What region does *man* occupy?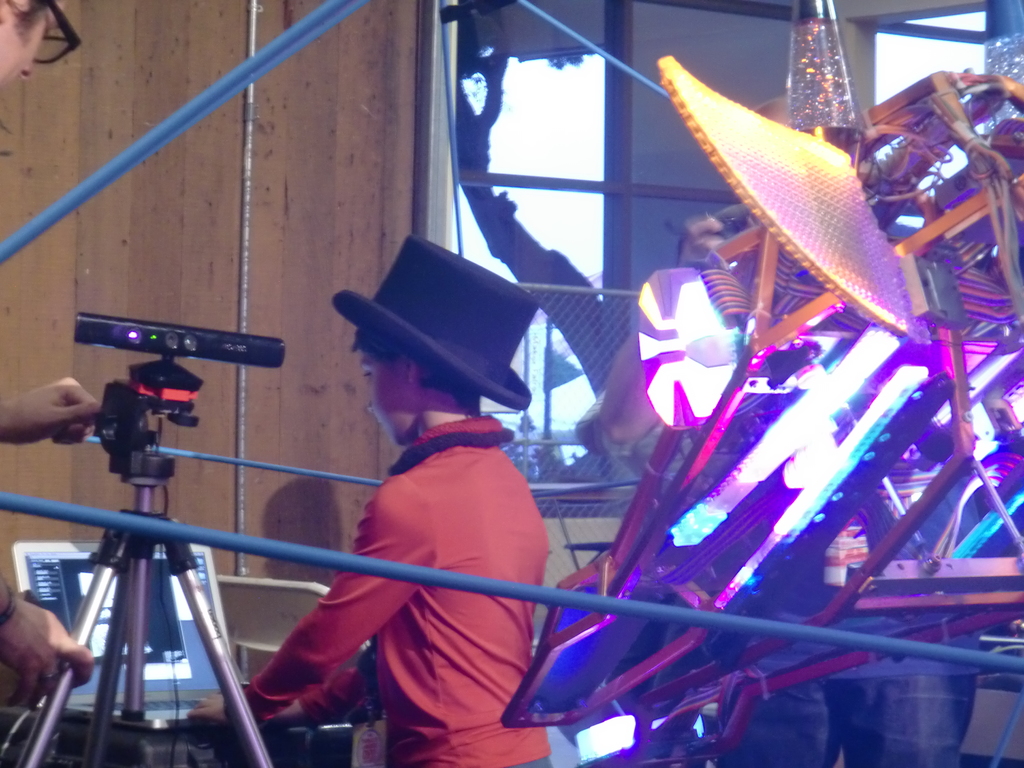
0:0:79:90.
